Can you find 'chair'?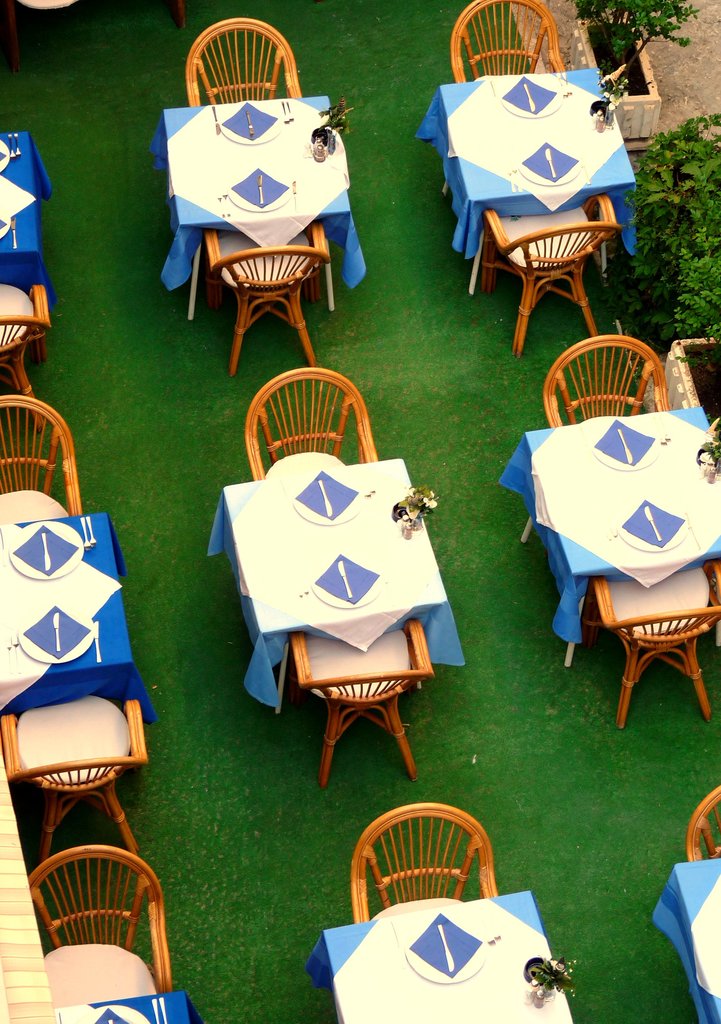
Yes, bounding box: pyautogui.locateOnScreen(481, 191, 620, 354).
